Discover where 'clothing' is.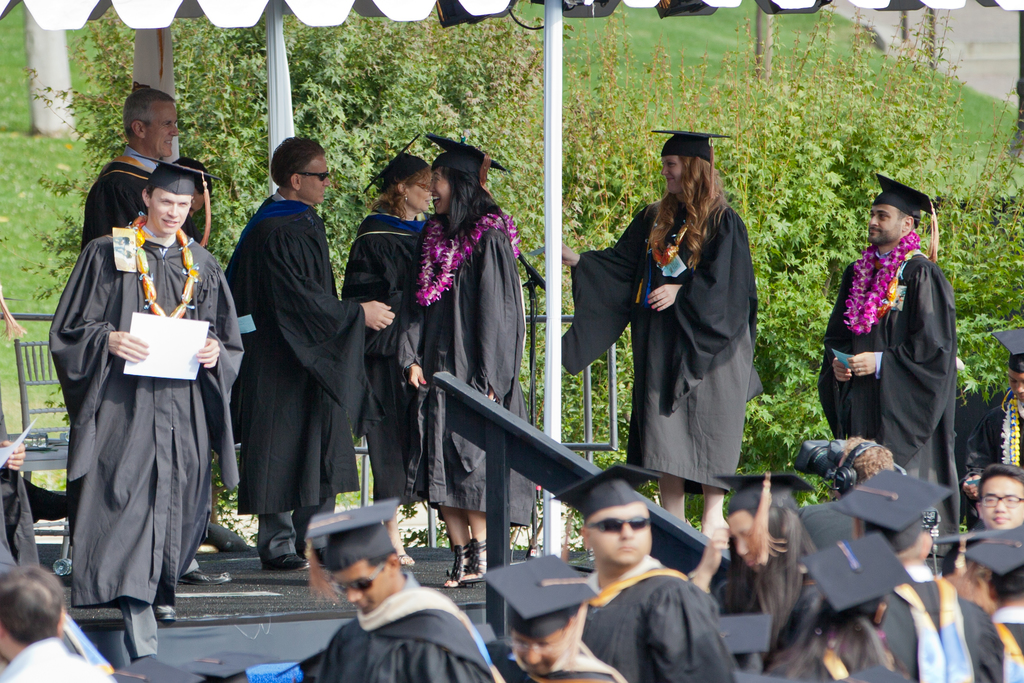
Discovered at bbox=(339, 204, 434, 506).
